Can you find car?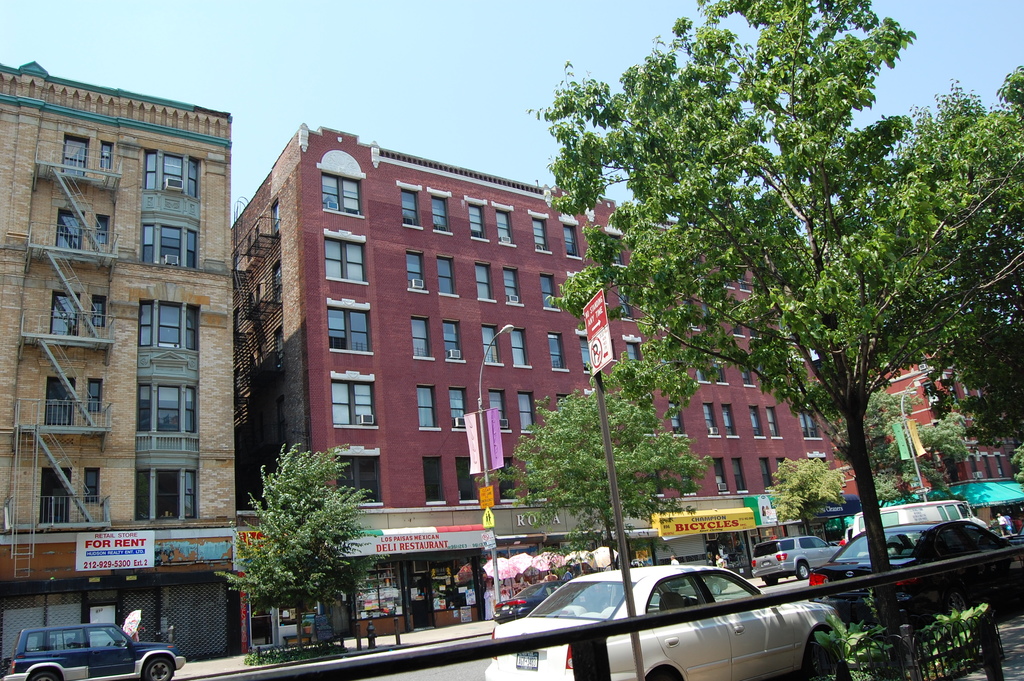
Yes, bounding box: l=812, t=494, r=1007, b=644.
